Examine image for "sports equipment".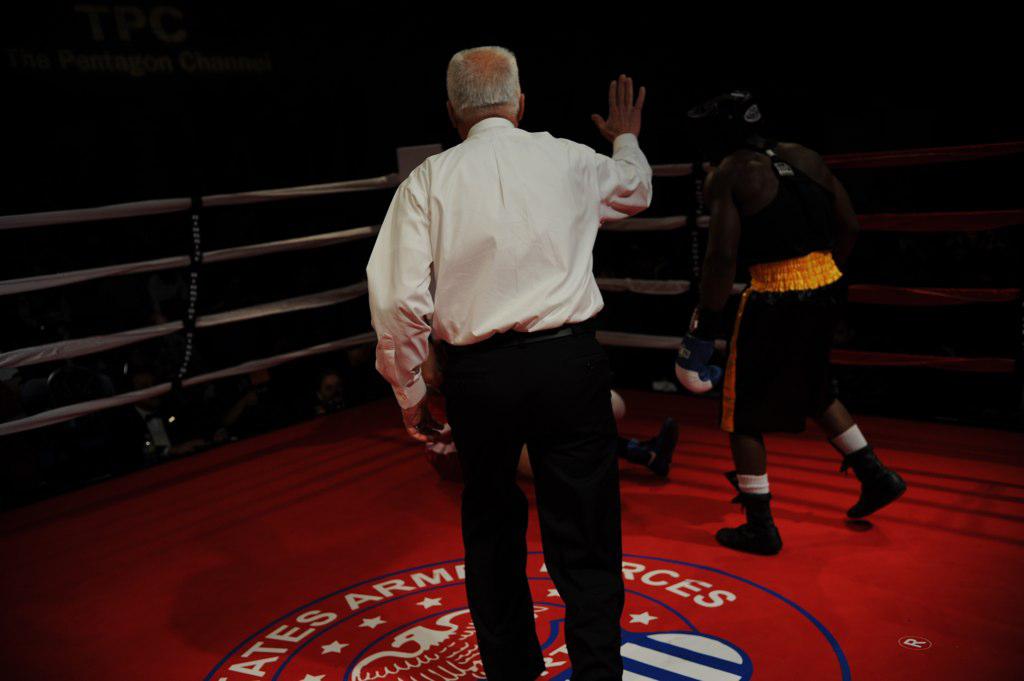
Examination result: box(702, 92, 773, 148).
